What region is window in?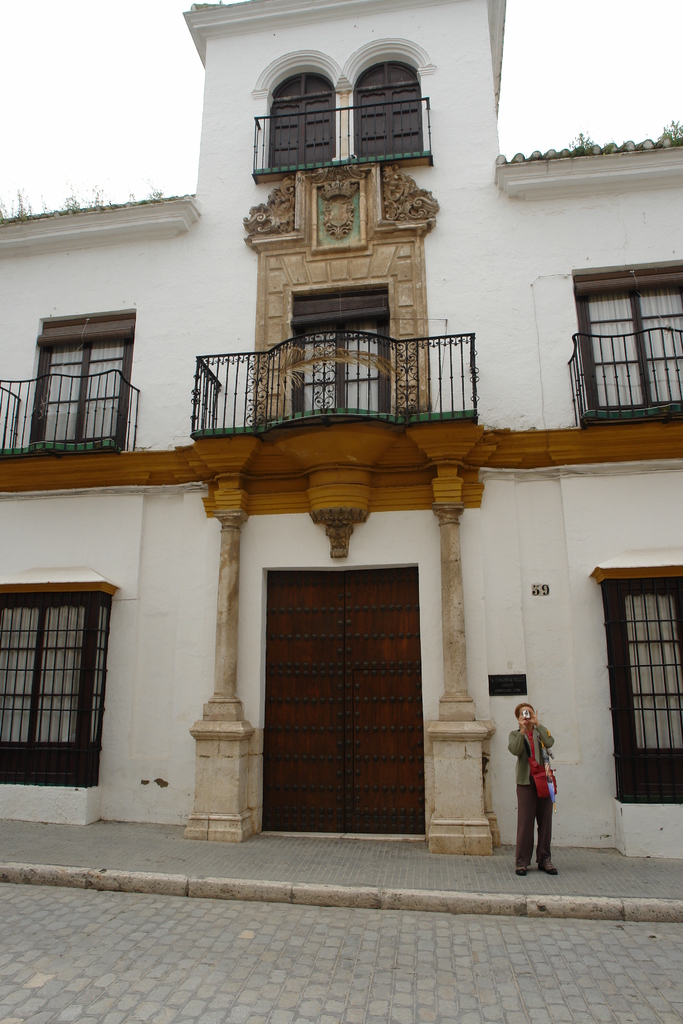
l=609, t=574, r=682, b=800.
